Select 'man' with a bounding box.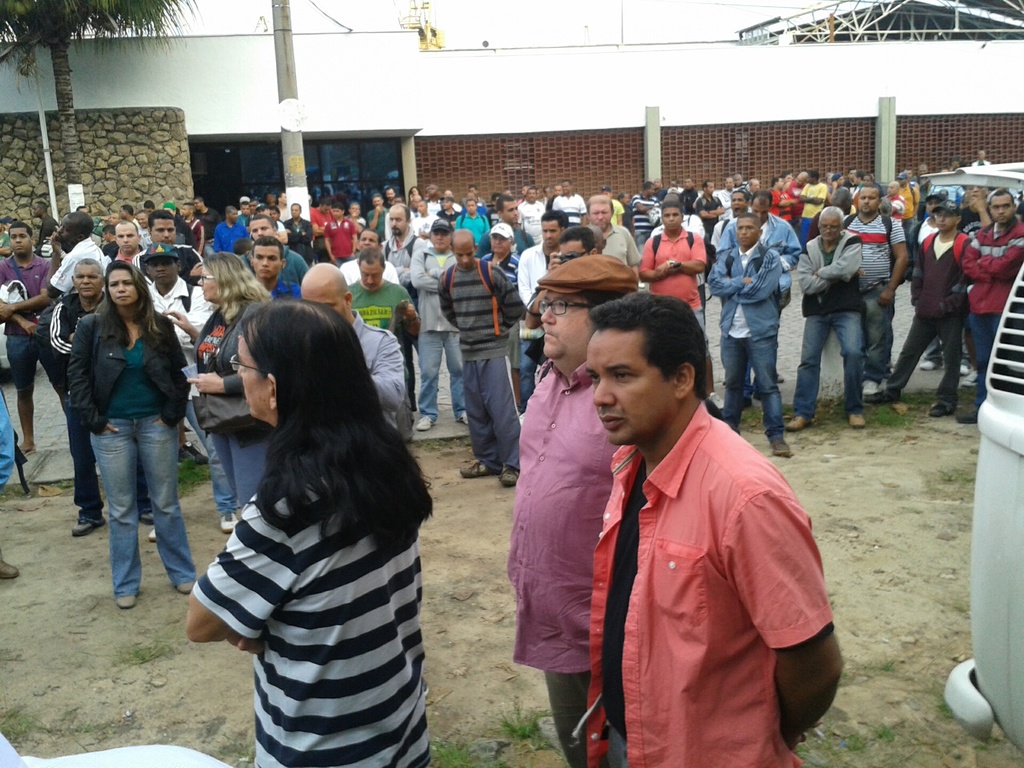
detection(79, 207, 92, 213).
